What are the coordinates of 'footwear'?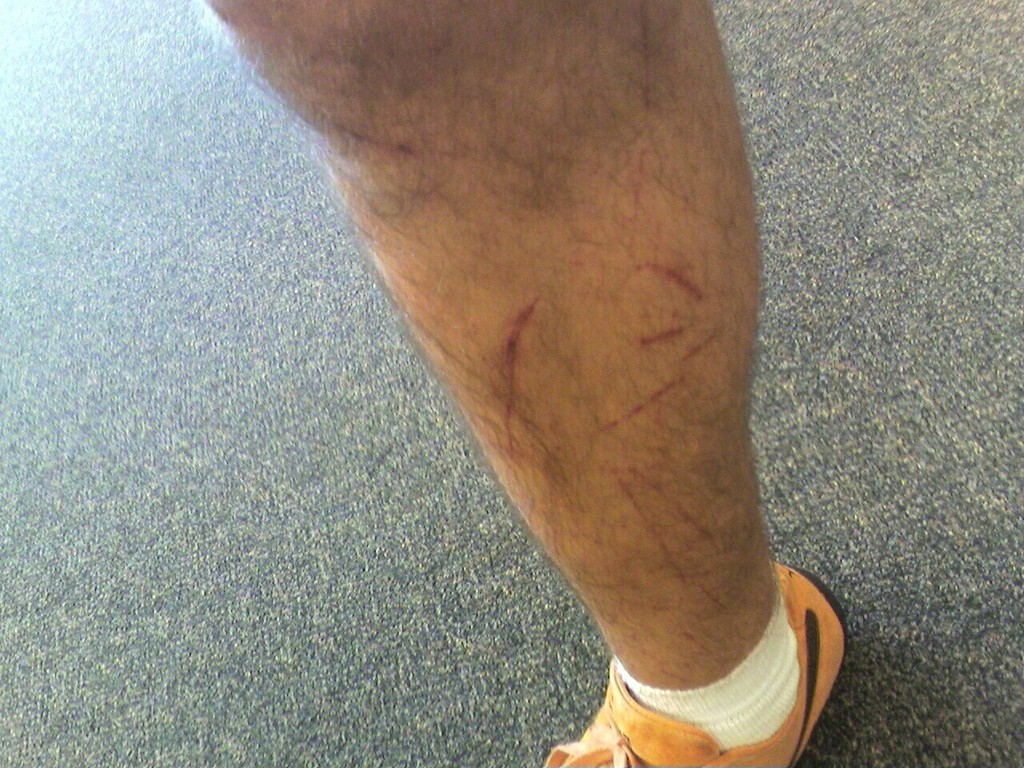
bbox=[500, 554, 854, 767].
